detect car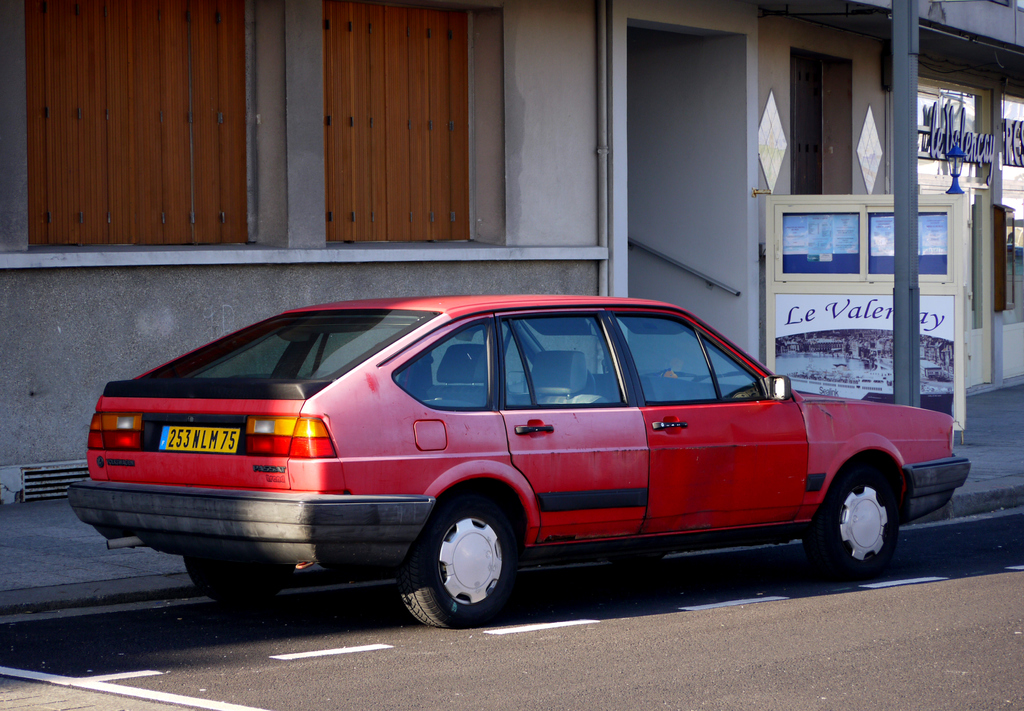
76/292/966/623
